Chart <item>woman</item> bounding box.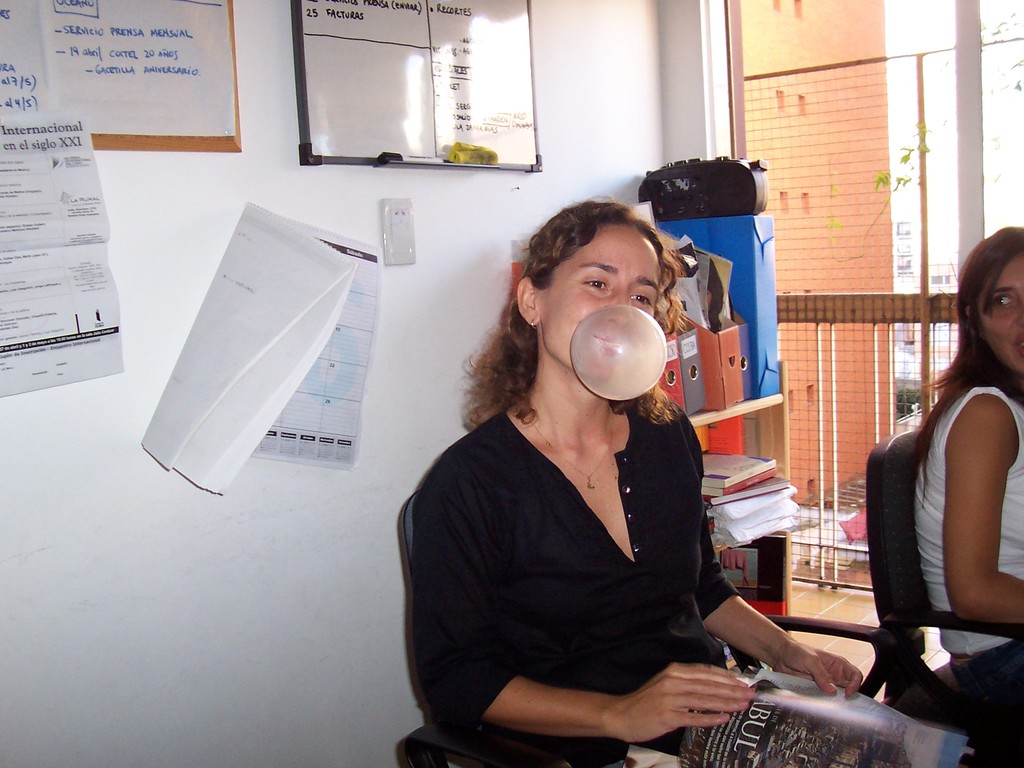
Charted: {"x1": 406, "y1": 189, "x2": 864, "y2": 767}.
